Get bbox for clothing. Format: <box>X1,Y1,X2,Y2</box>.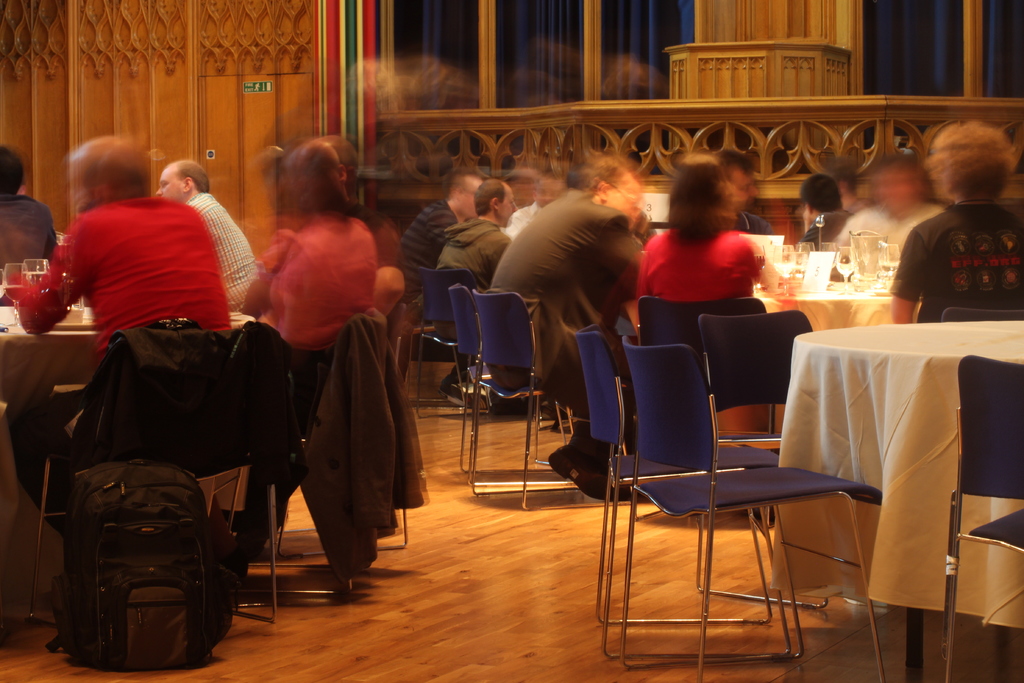
<box>479,197,647,466</box>.
